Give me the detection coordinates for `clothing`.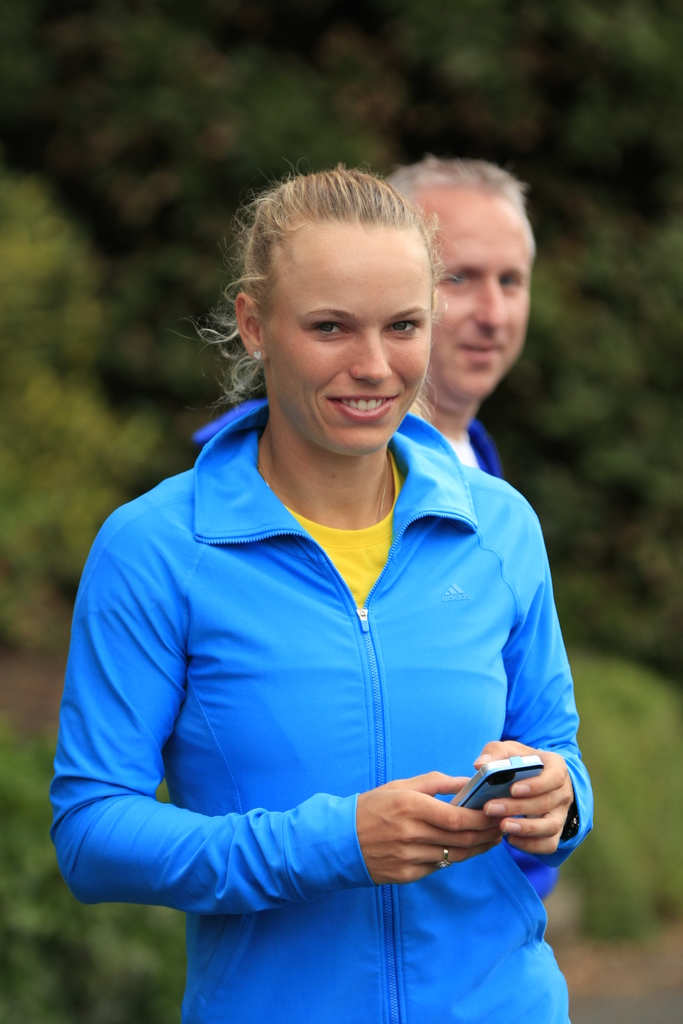
63,330,606,1000.
